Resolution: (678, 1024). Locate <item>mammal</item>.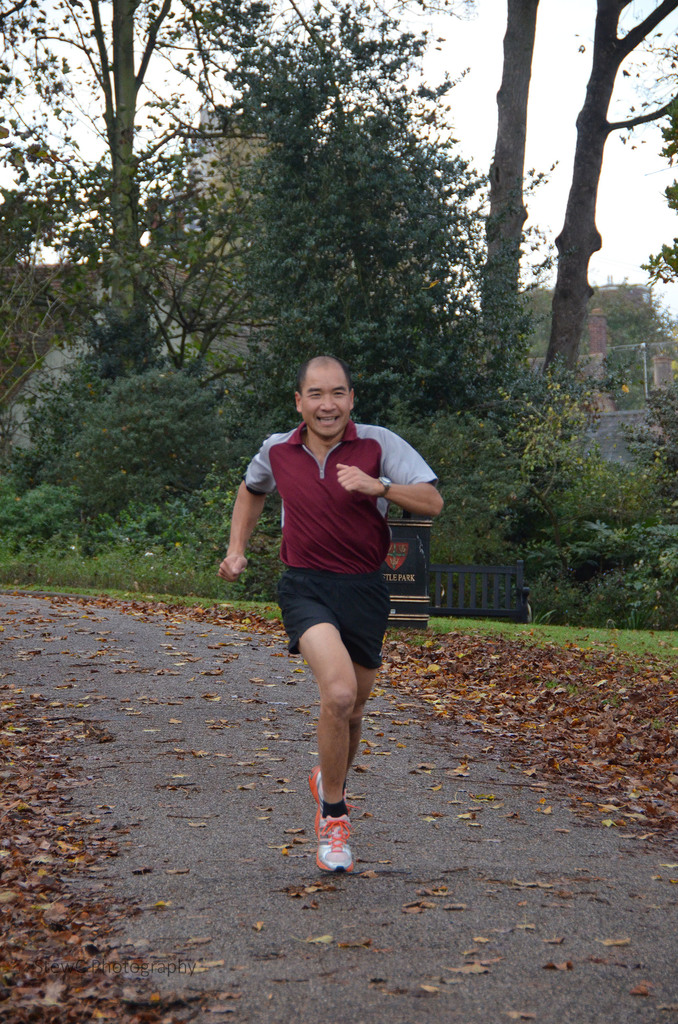
x1=221, y1=350, x2=447, y2=881.
